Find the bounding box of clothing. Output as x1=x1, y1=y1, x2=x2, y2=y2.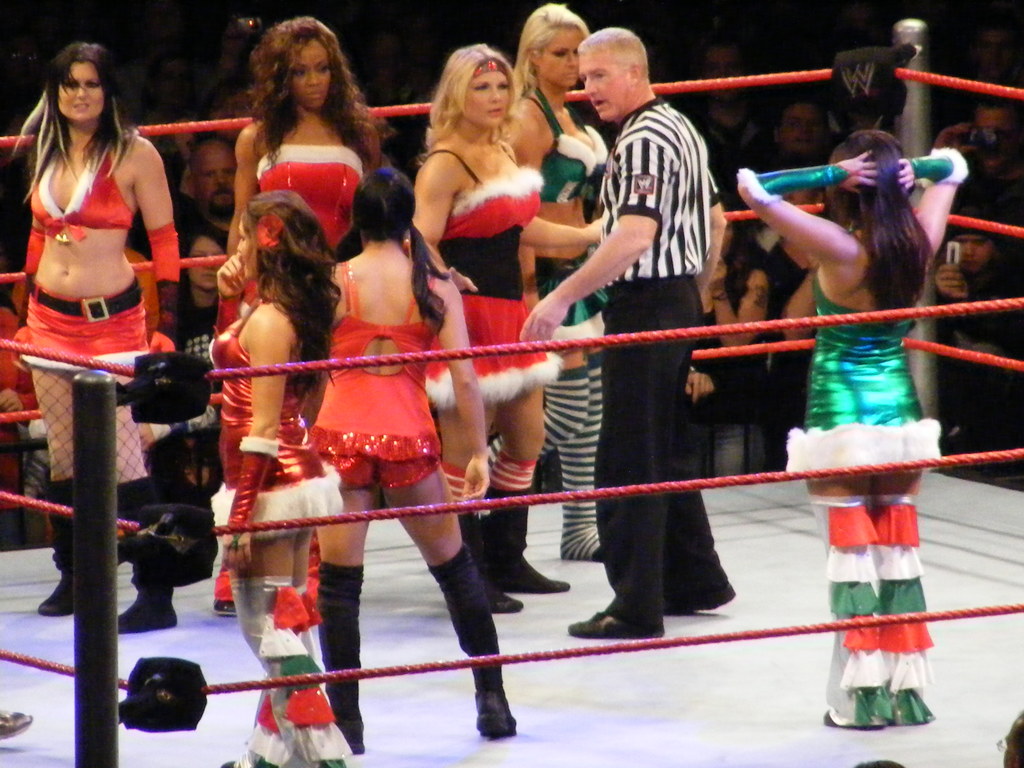
x1=594, y1=95, x2=734, y2=628.
